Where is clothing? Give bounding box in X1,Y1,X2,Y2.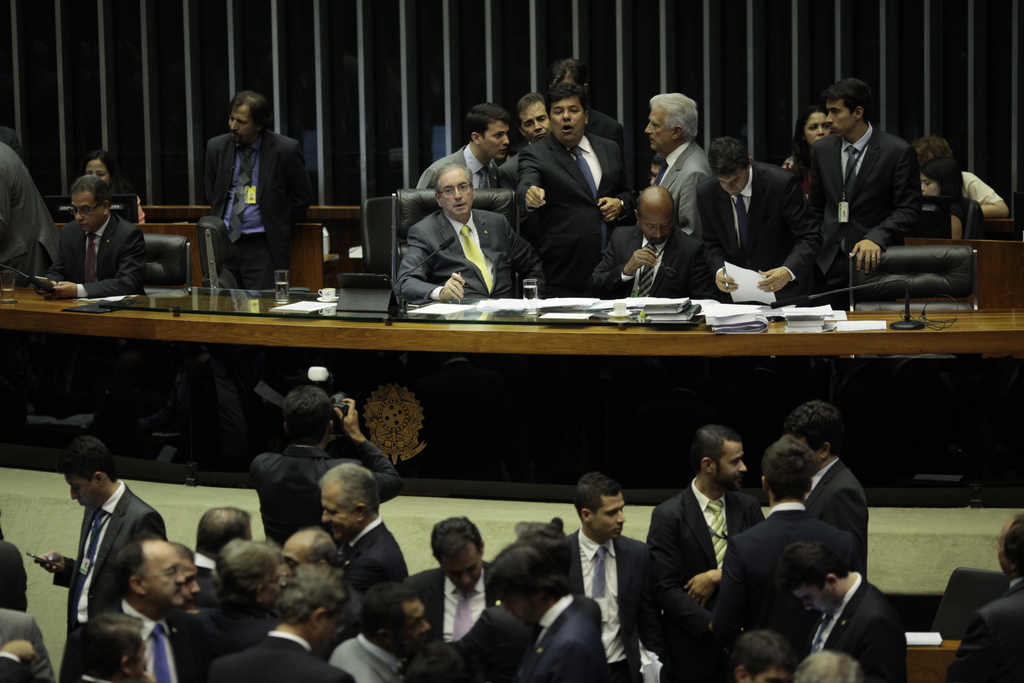
940,583,1023,682.
